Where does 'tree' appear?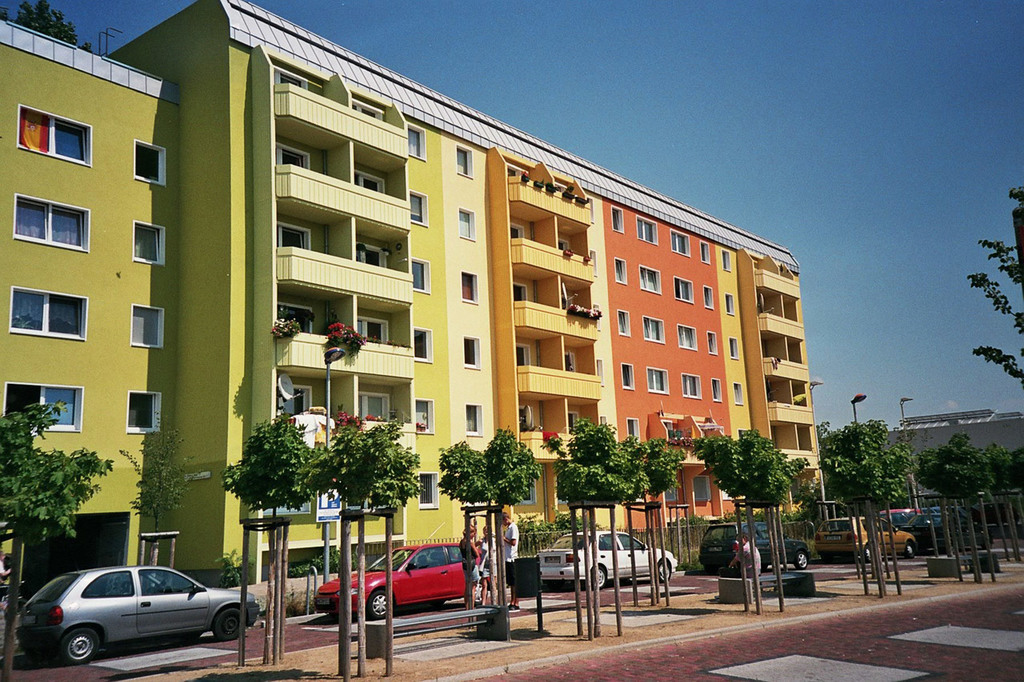
Appears at select_region(625, 438, 687, 608).
